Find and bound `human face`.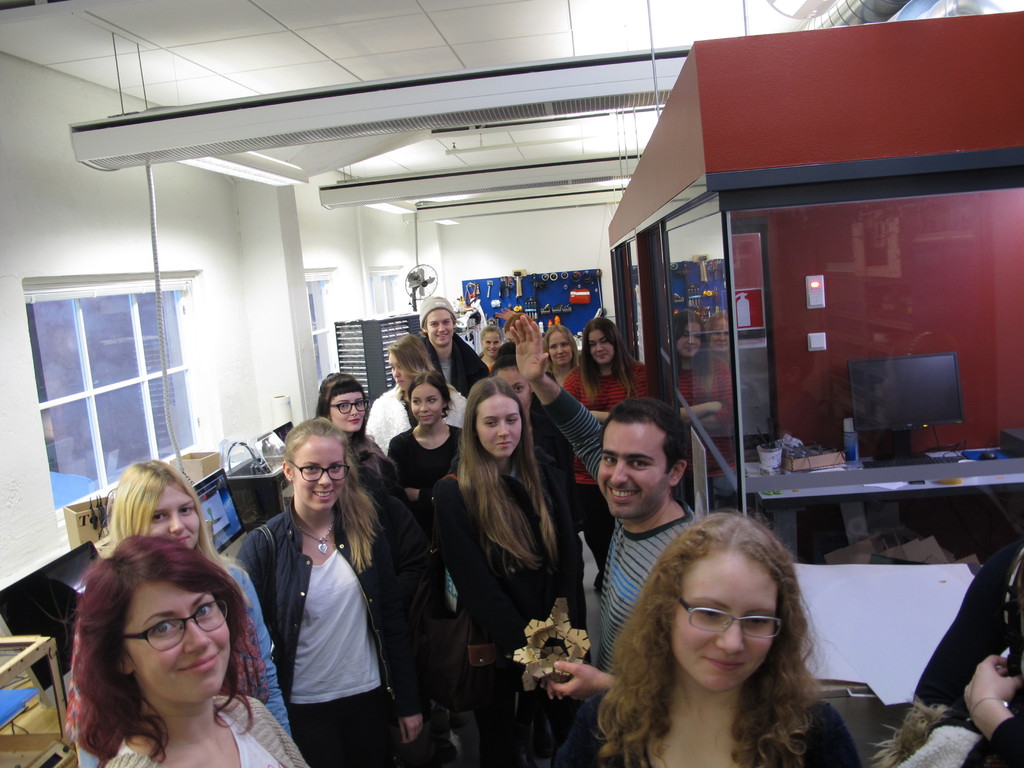
Bound: bbox(115, 567, 231, 702).
